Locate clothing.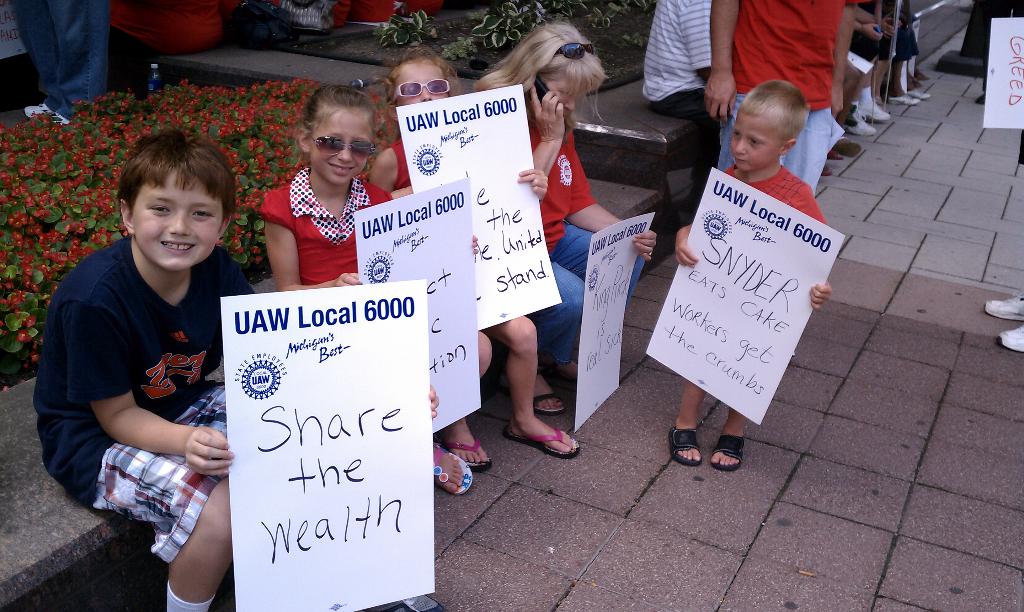
Bounding box: [left=716, top=0, right=865, bottom=190].
